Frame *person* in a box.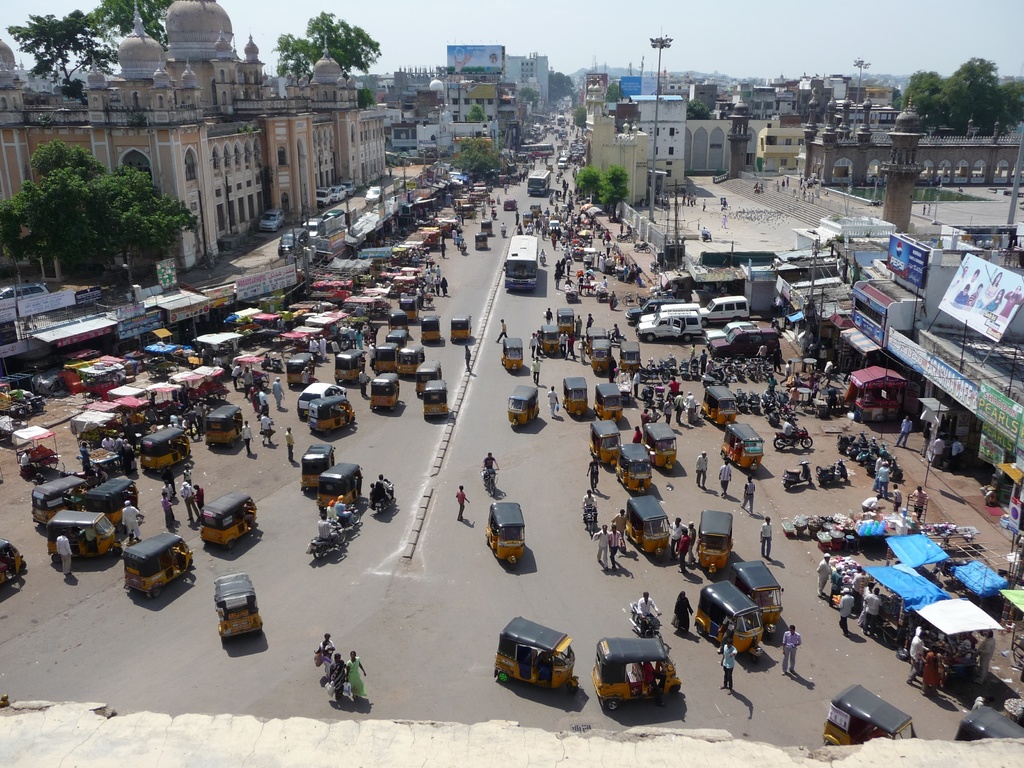
[870, 450, 884, 491].
